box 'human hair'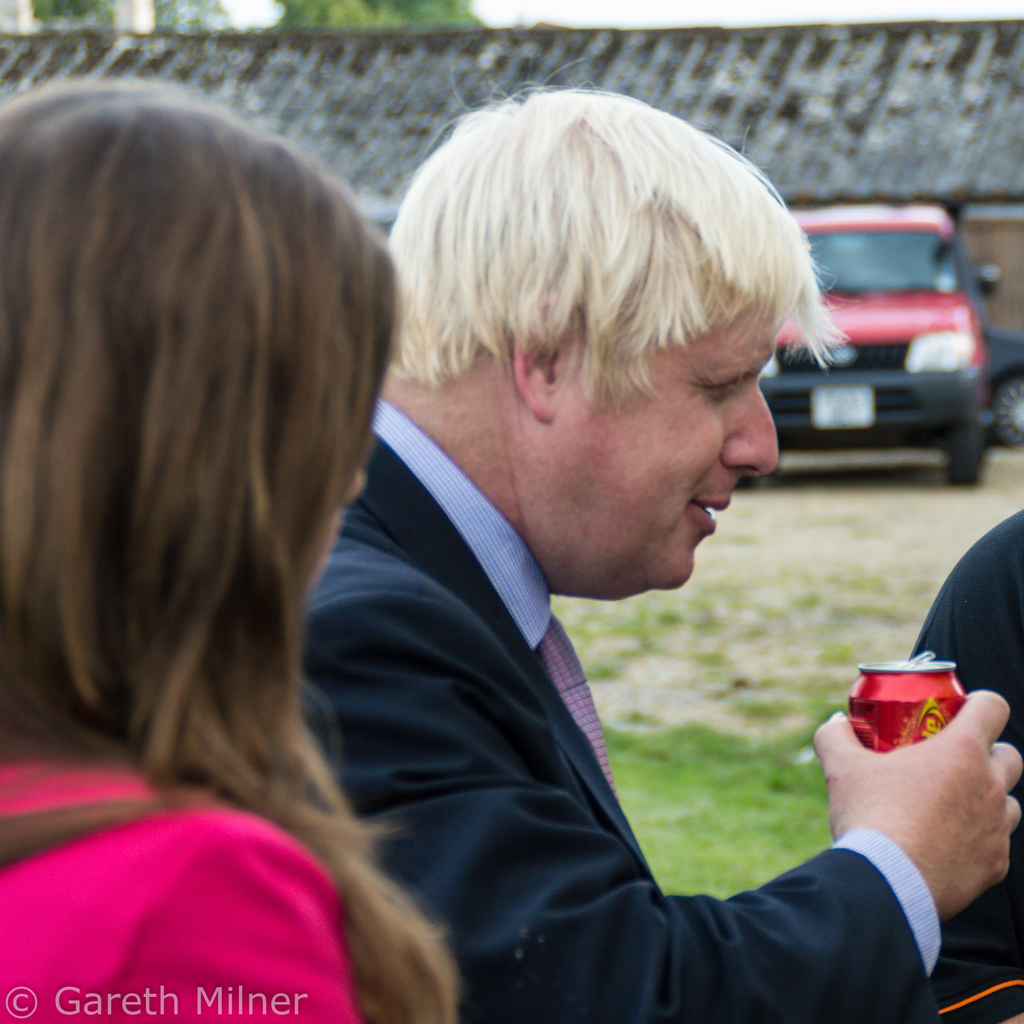
bbox(360, 82, 837, 365)
